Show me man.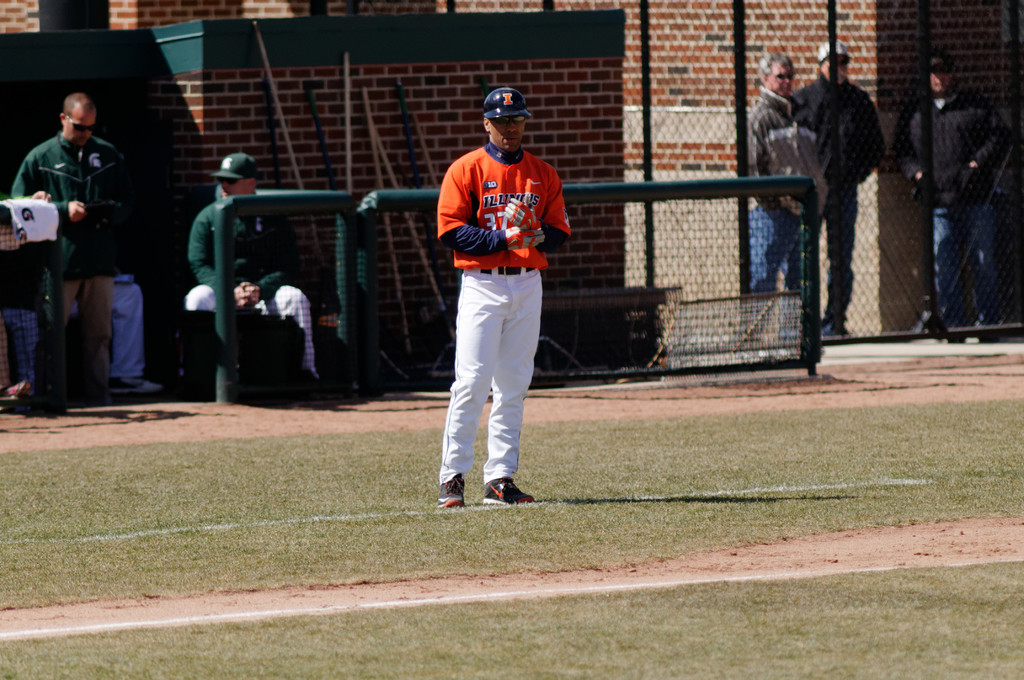
man is here: [x1=792, y1=38, x2=884, y2=335].
